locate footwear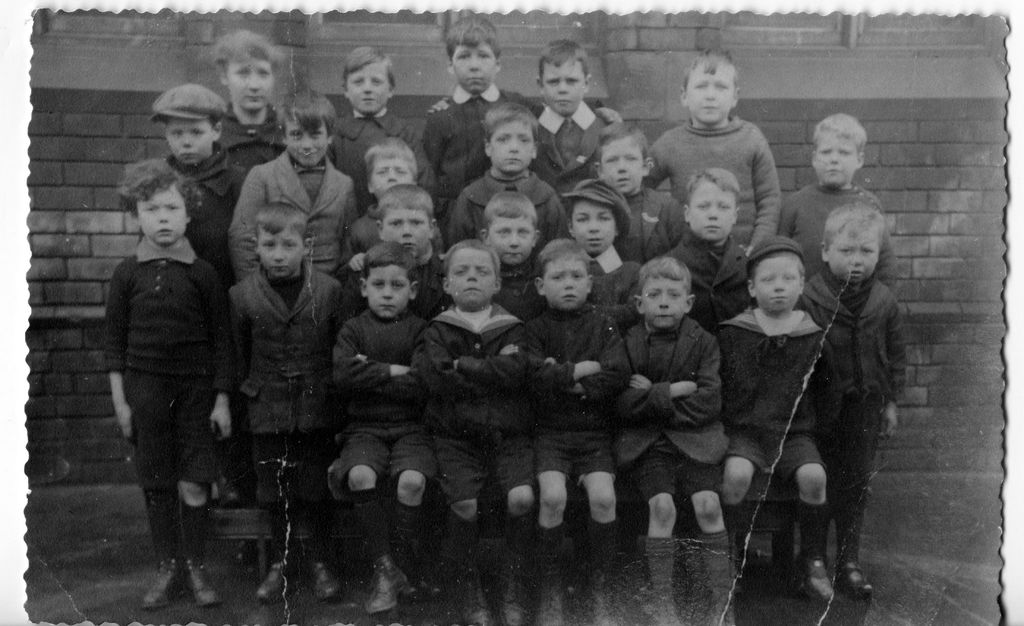
[536,571,568,625]
